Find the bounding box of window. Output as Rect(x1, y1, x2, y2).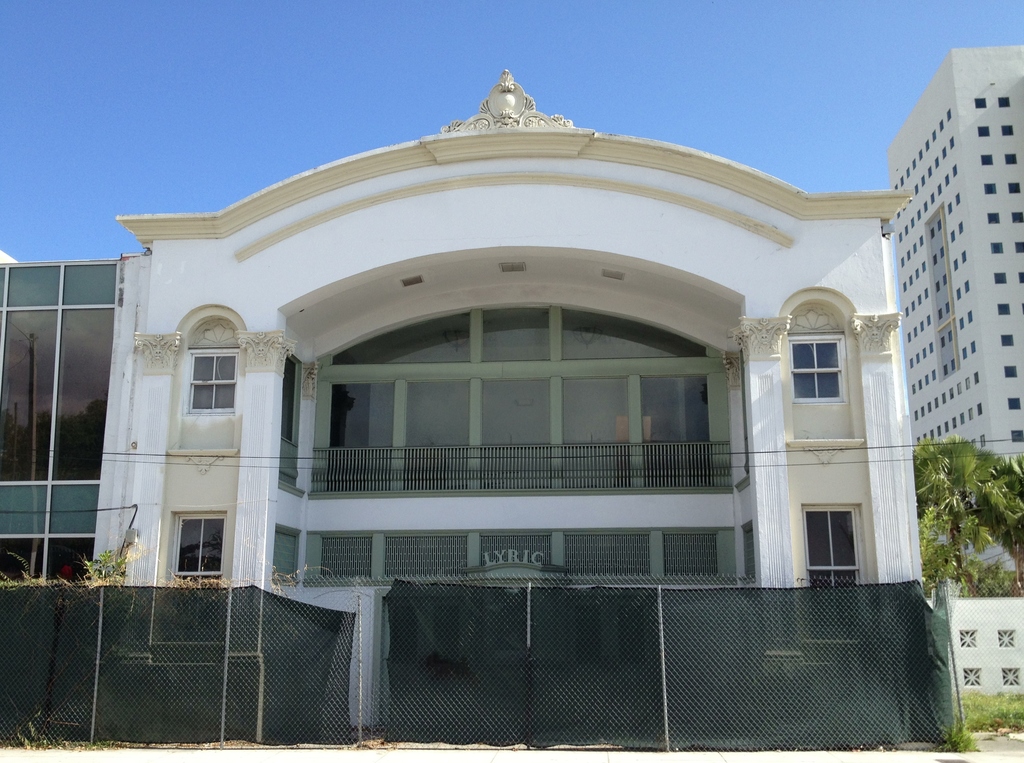
Rect(164, 304, 244, 458).
